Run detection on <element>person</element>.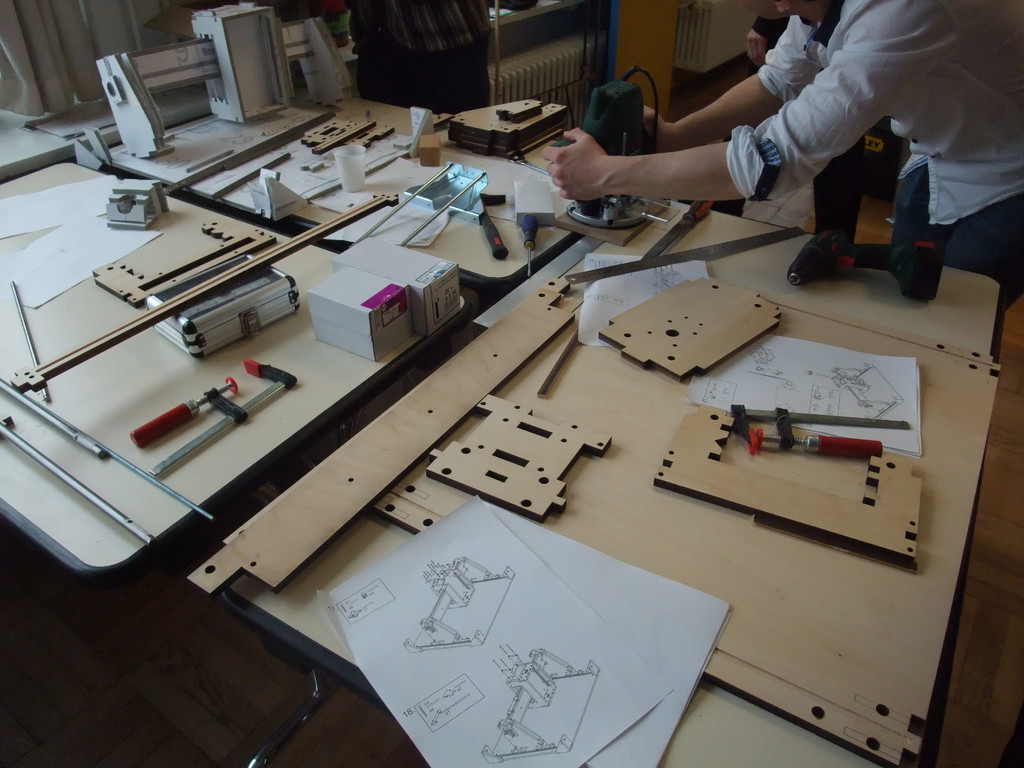
Result: <box>344,0,538,115</box>.
